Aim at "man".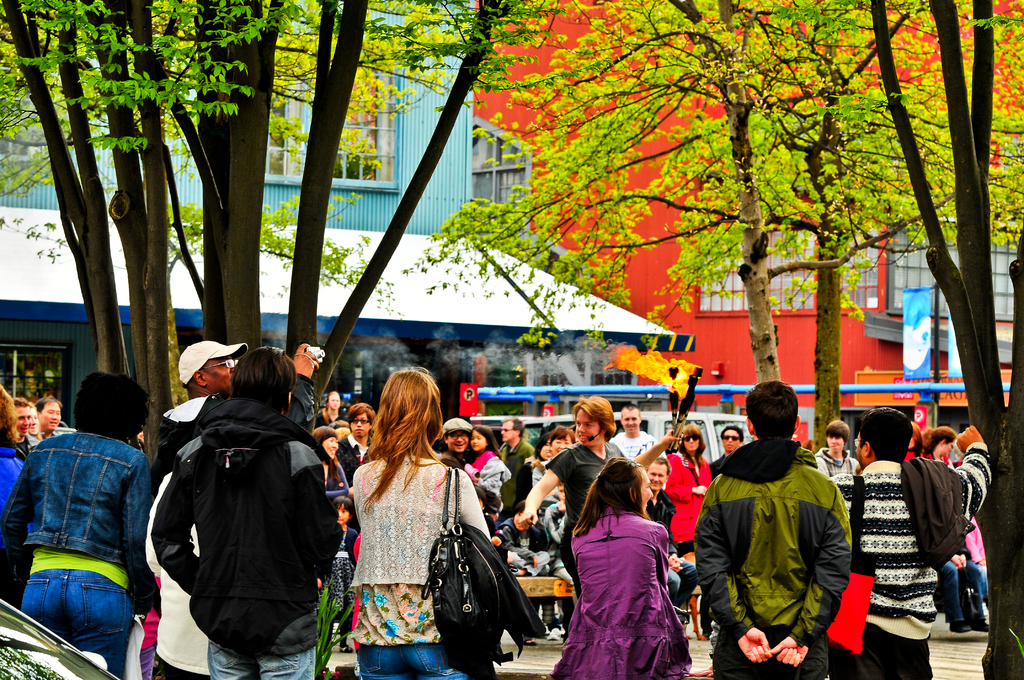
Aimed at (x1=642, y1=453, x2=702, y2=611).
